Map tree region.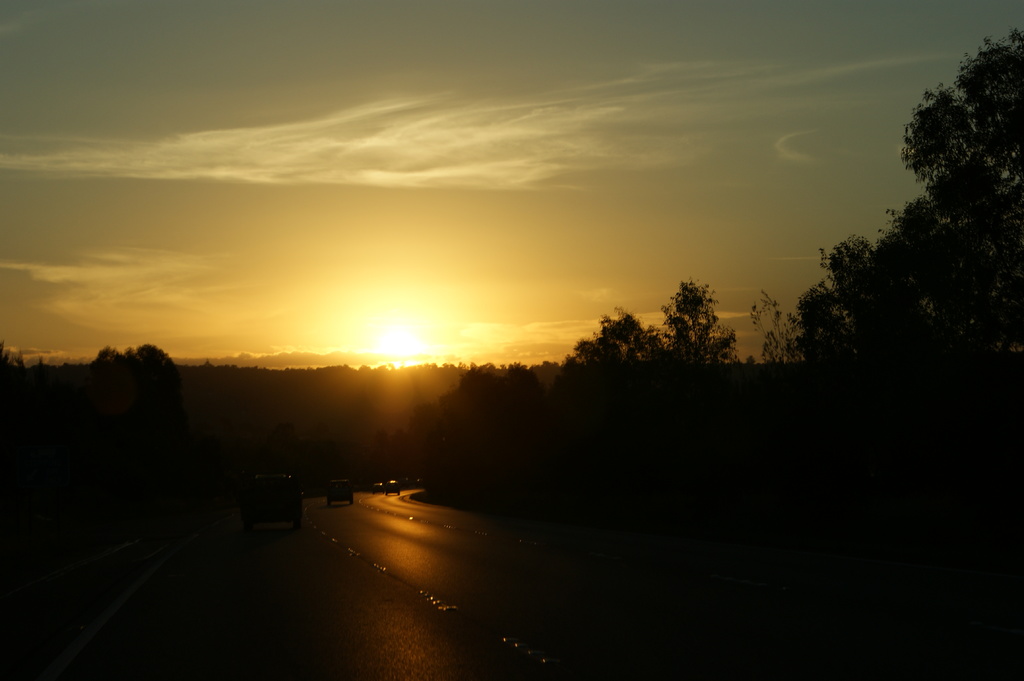
Mapped to bbox(95, 341, 150, 489).
